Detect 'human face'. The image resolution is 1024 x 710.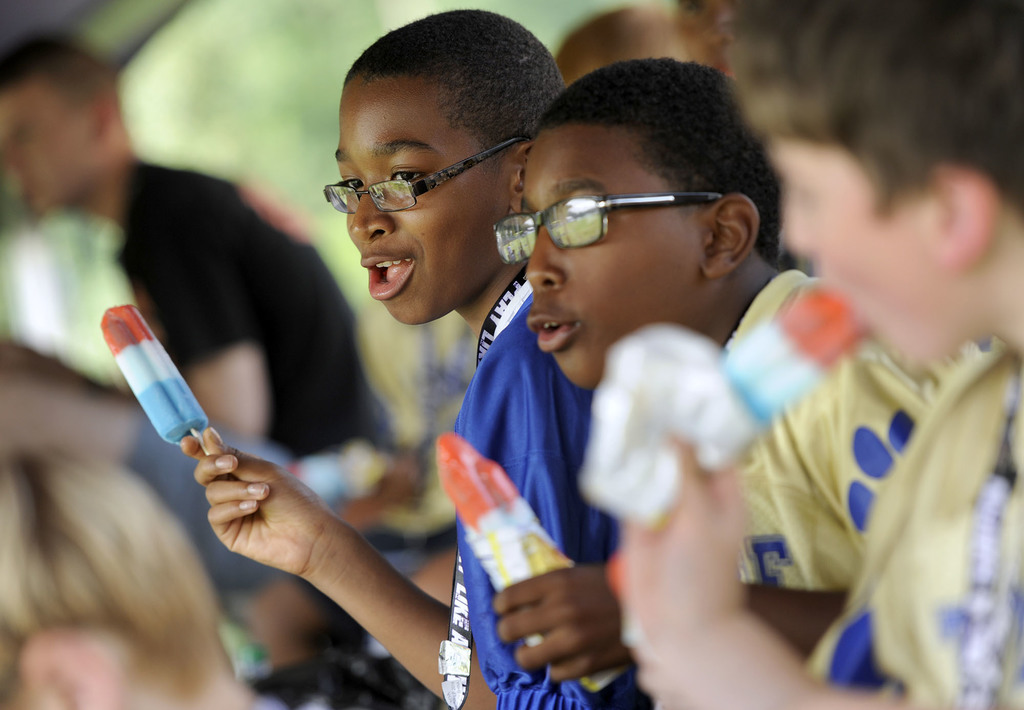
bbox=[519, 129, 698, 391].
